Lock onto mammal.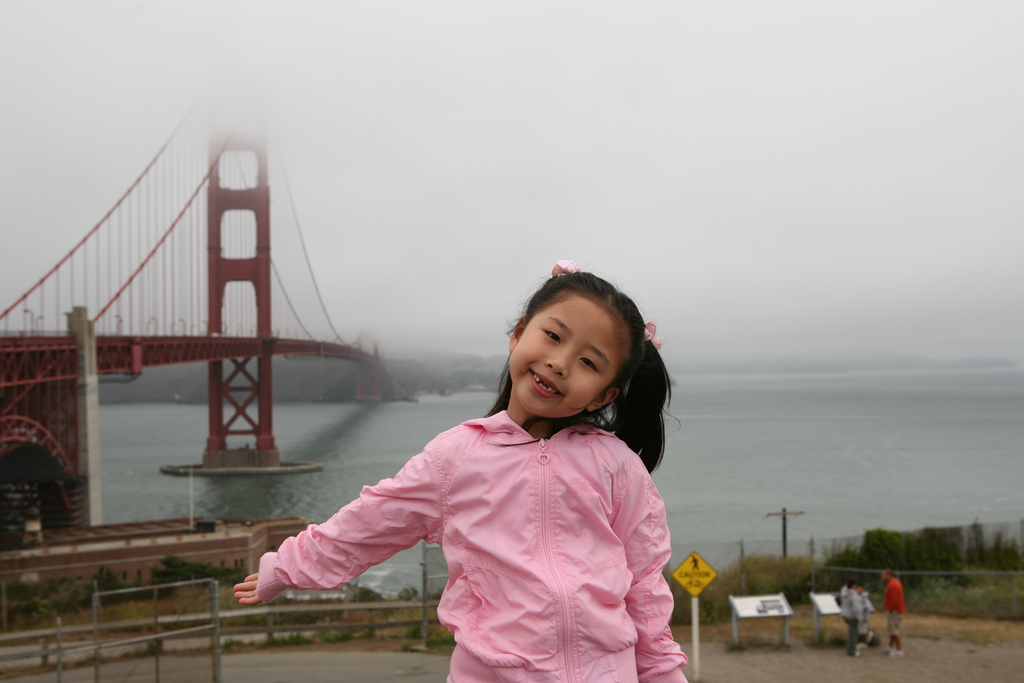
Locked: rect(879, 569, 904, 653).
